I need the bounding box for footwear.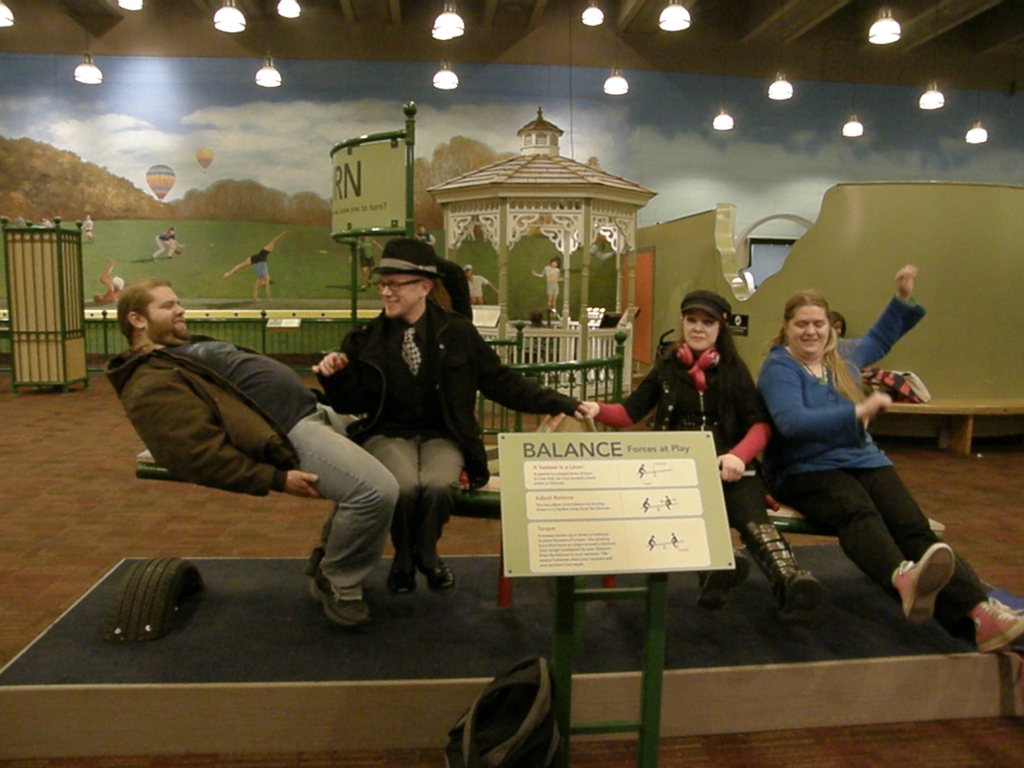
Here it is: left=739, top=517, right=826, bottom=625.
